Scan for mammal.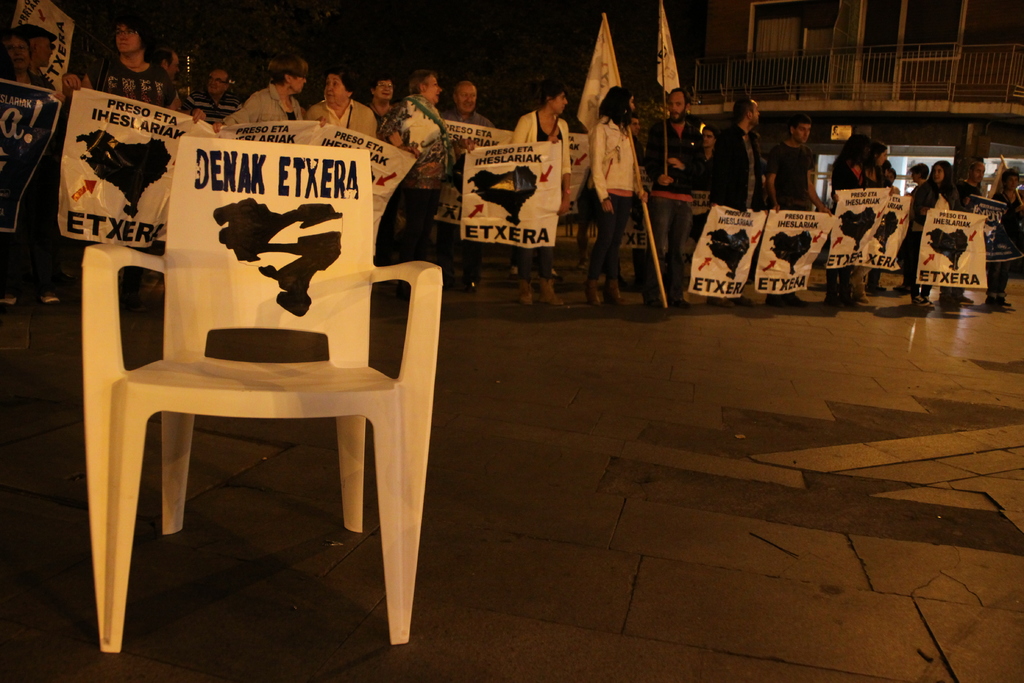
Scan result: select_region(579, 62, 659, 286).
